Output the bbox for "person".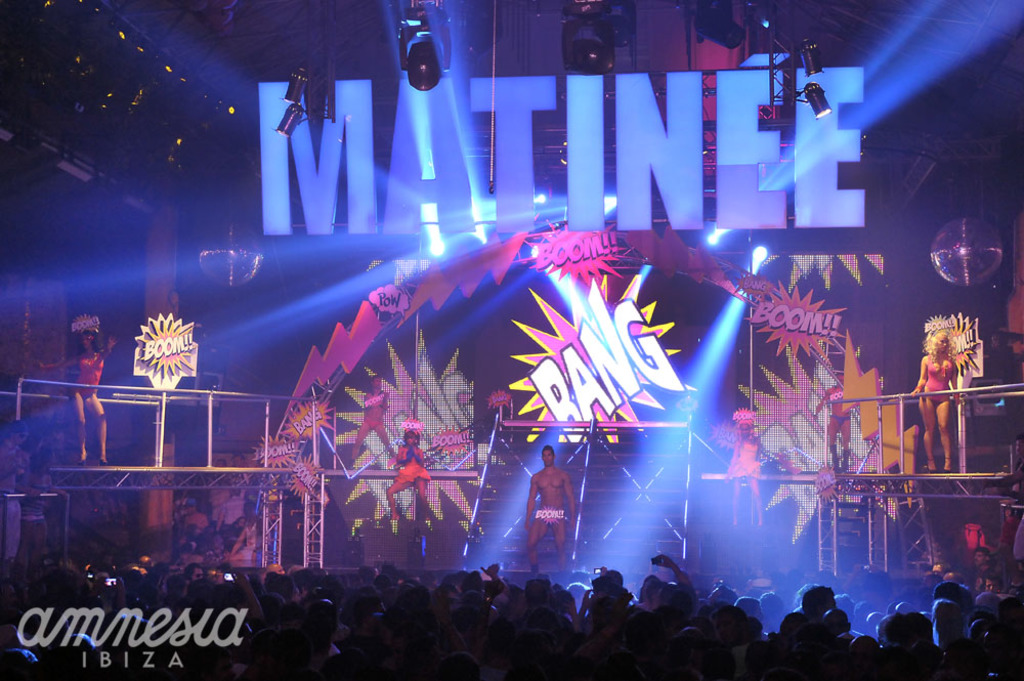
[left=721, top=416, right=773, bottom=531].
